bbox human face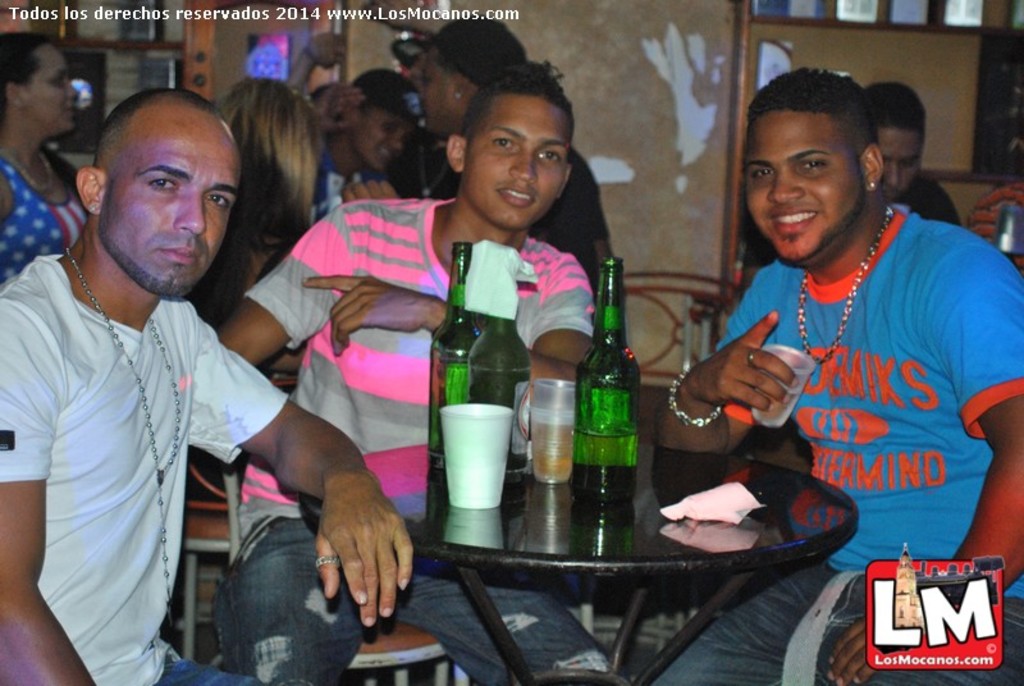
x1=874 y1=127 x2=915 y2=189
